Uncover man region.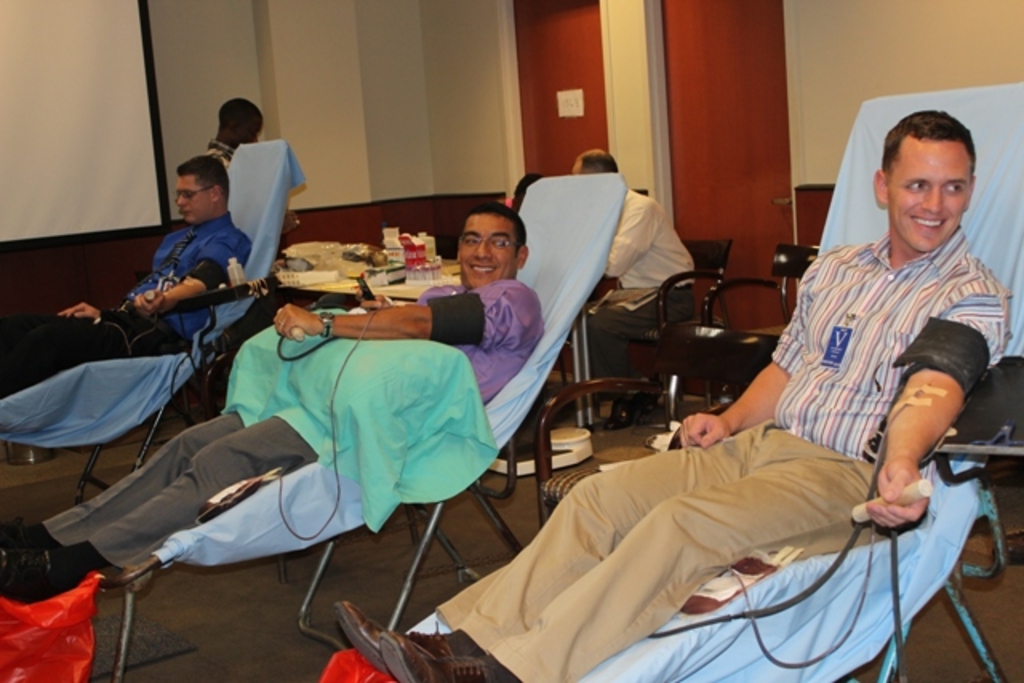
Uncovered: x1=0 y1=152 x2=253 y2=400.
